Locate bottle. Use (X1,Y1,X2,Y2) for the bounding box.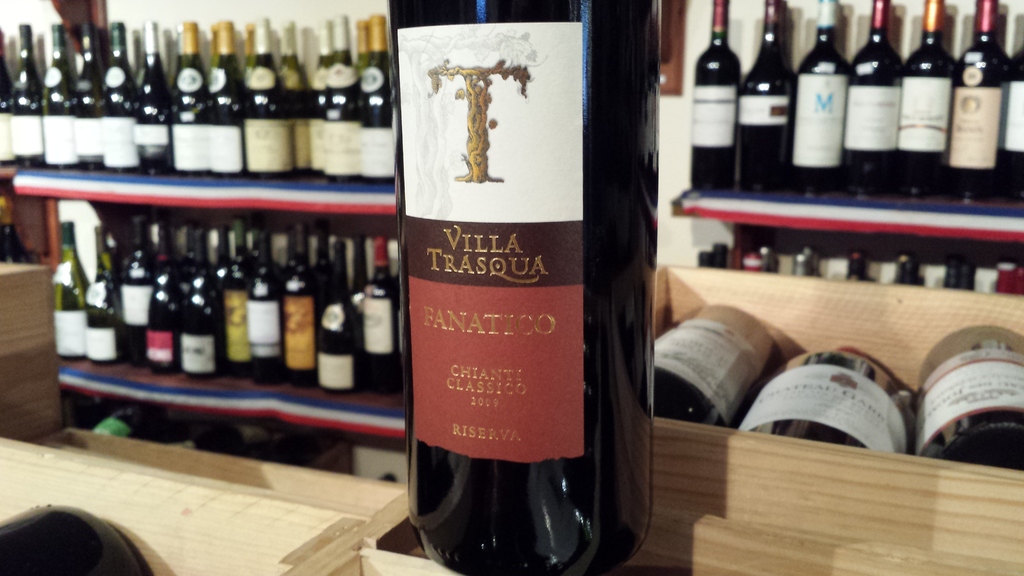
(939,260,976,298).
